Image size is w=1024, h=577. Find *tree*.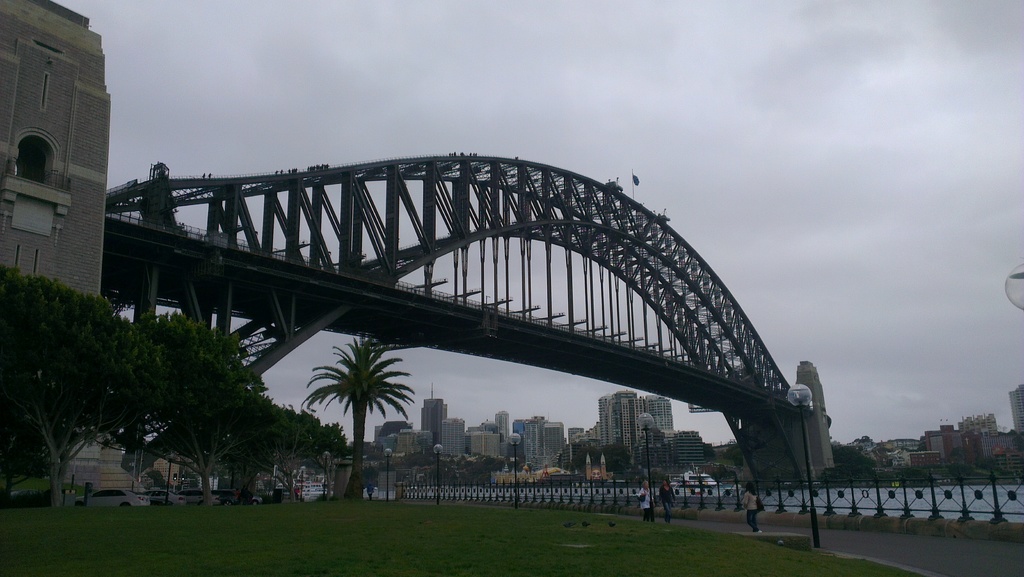
(705, 444, 717, 462).
